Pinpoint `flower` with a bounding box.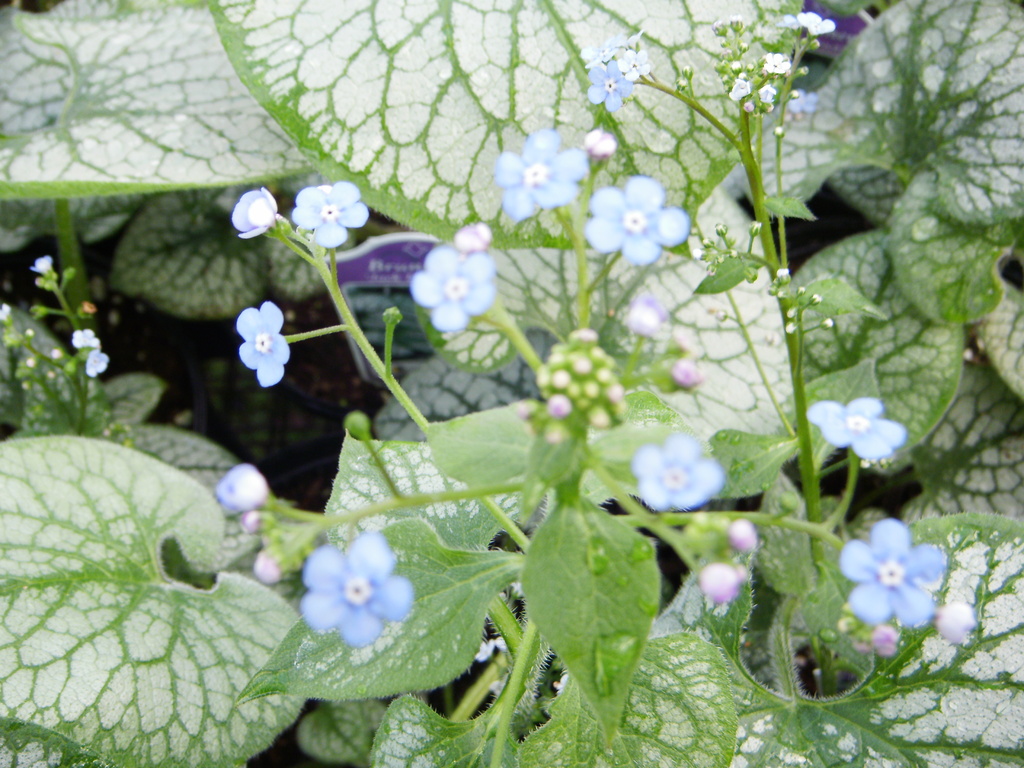
pyautogui.locateOnScreen(290, 184, 368, 253).
